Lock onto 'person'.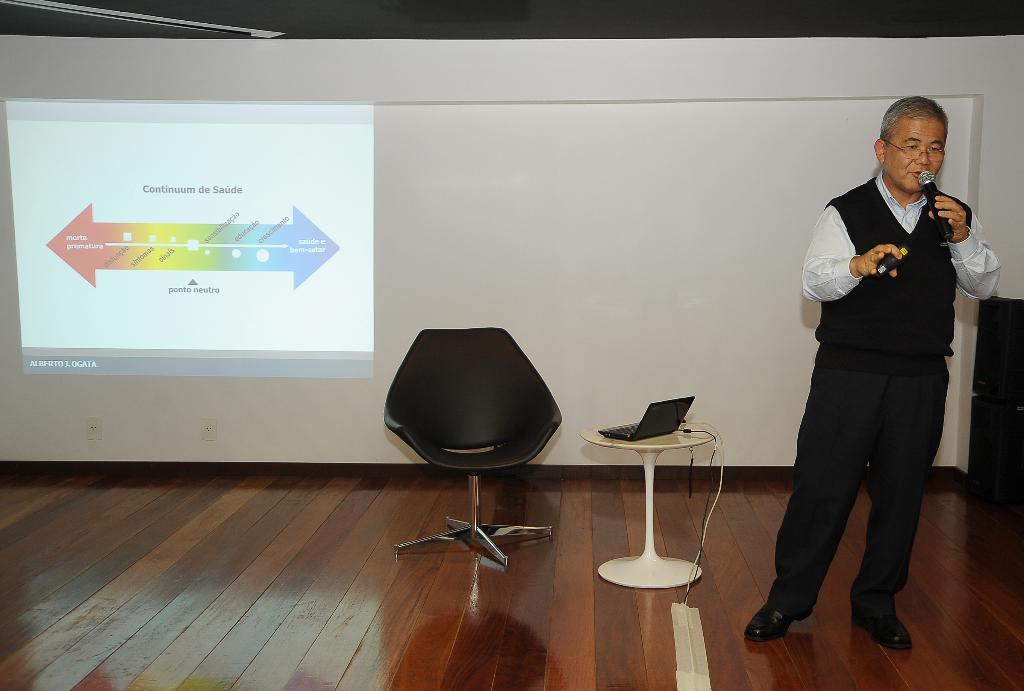
Locked: 767,100,996,687.
